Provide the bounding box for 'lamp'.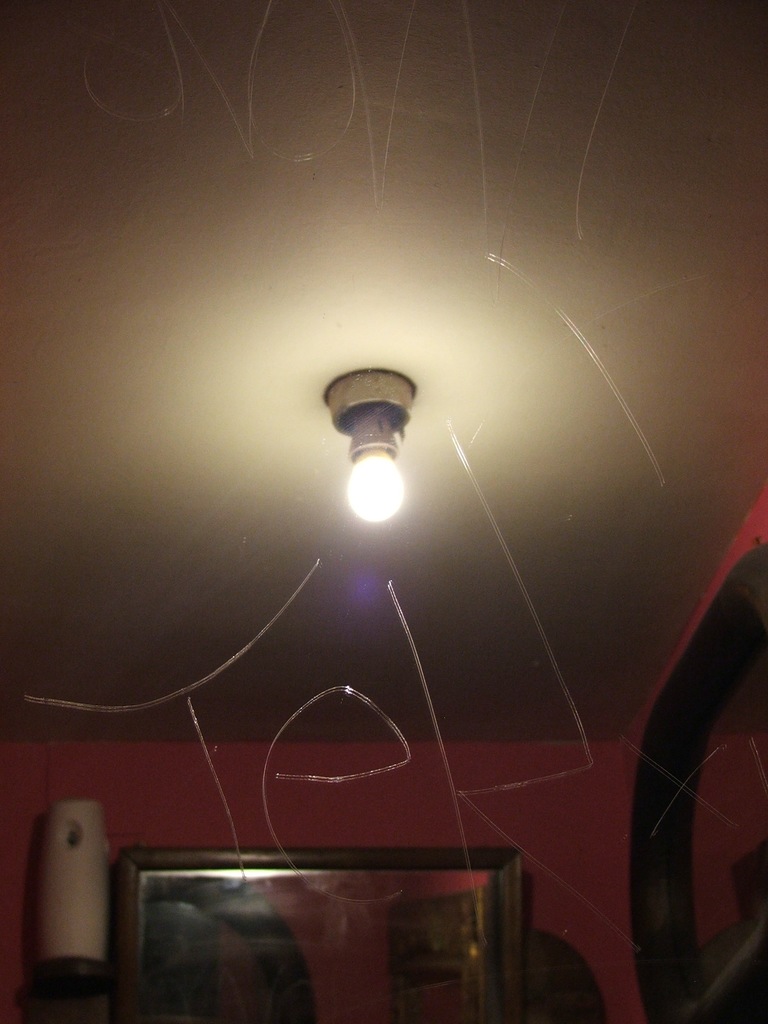
(x1=315, y1=361, x2=418, y2=531).
